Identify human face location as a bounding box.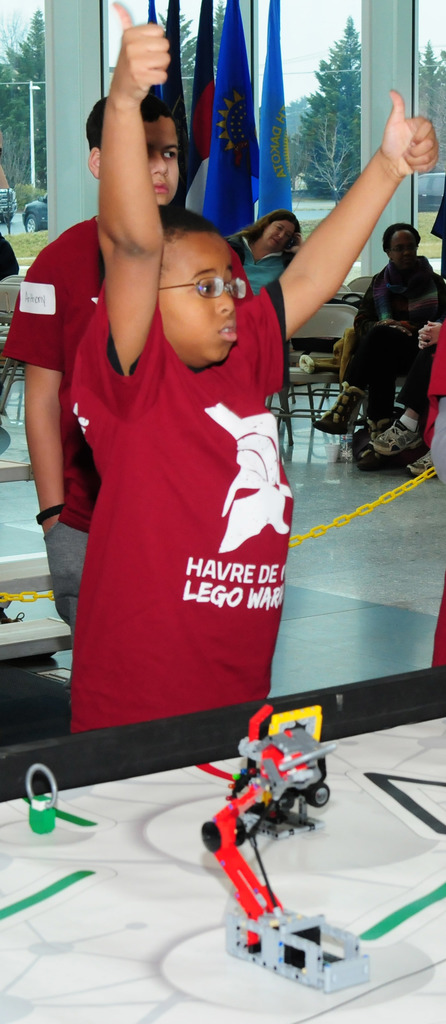
select_region(156, 232, 239, 364).
